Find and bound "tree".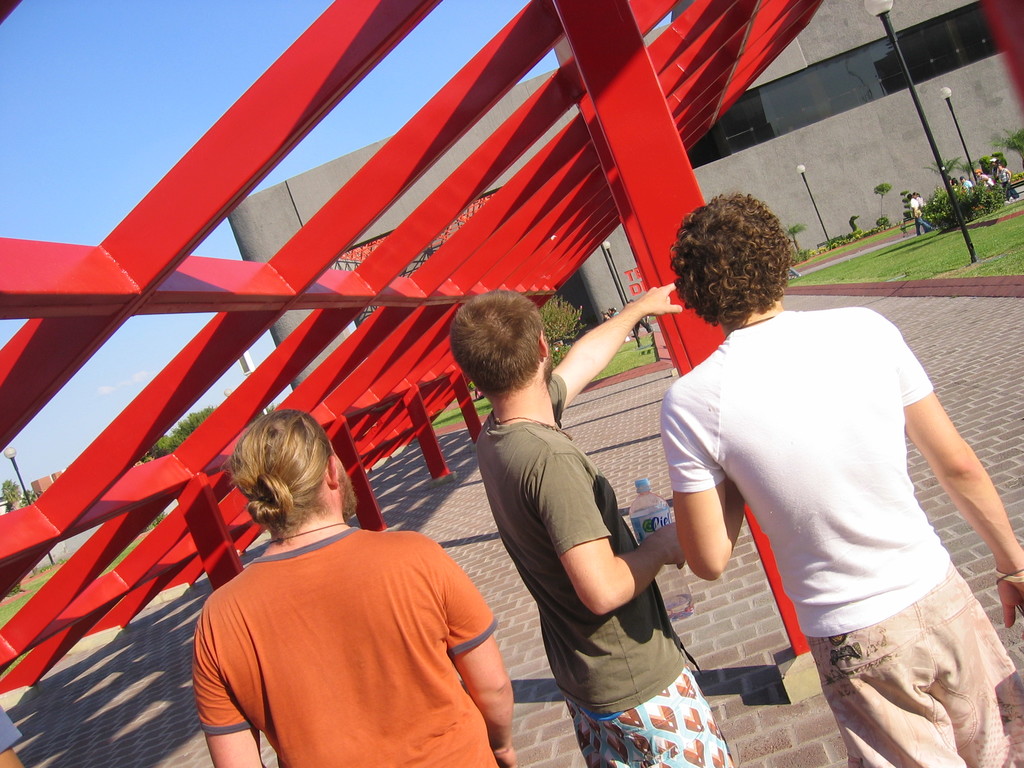
Bound: box(157, 406, 205, 455).
